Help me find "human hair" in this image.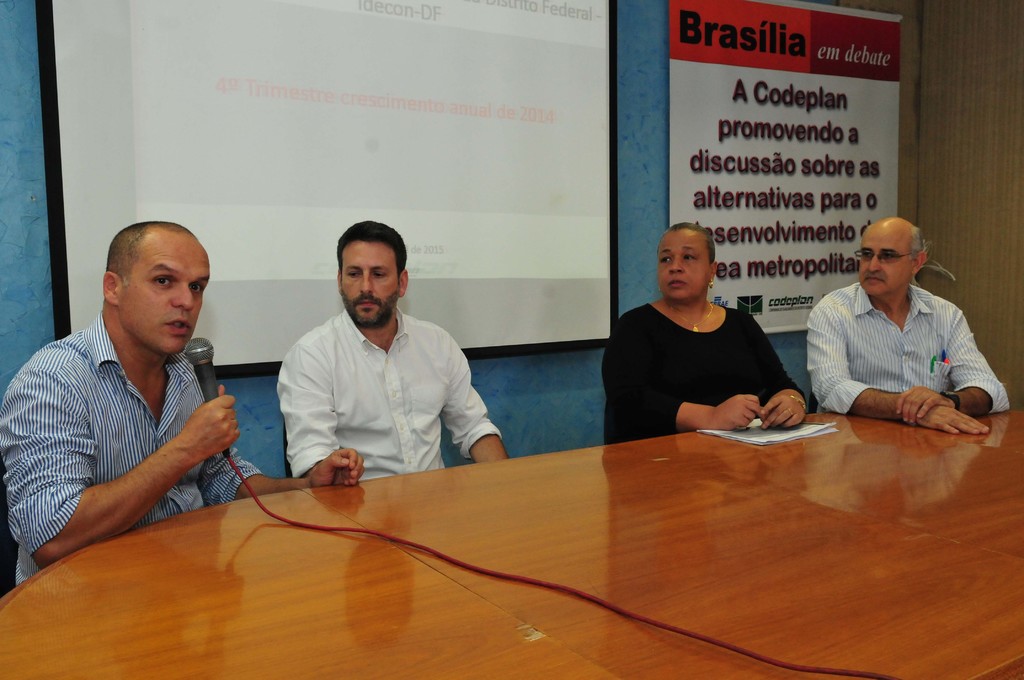
Found it: Rect(855, 225, 925, 263).
